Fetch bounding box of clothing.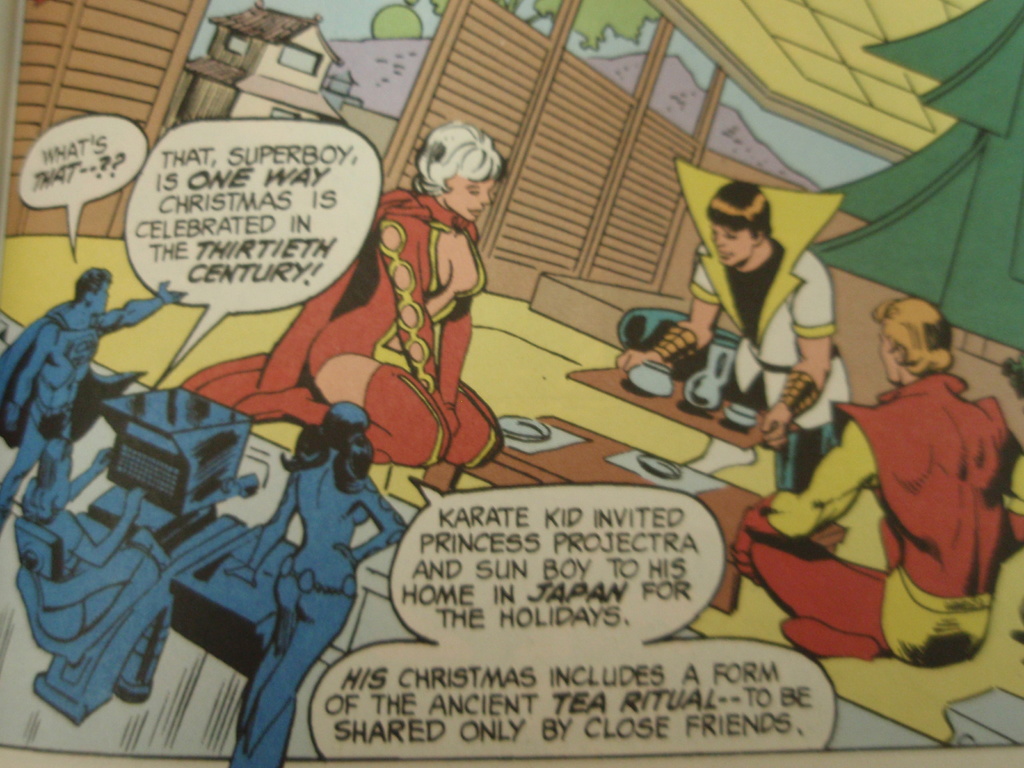
Bbox: x1=673 y1=159 x2=847 y2=502.
